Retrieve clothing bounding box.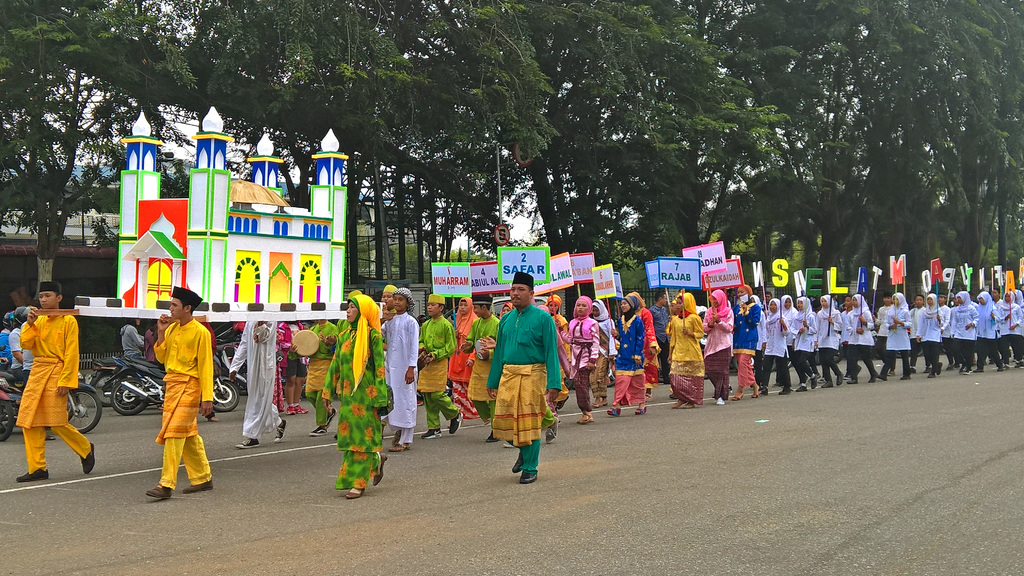
Bounding box: (x1=881, y1=307, x2=911, y2=374).
